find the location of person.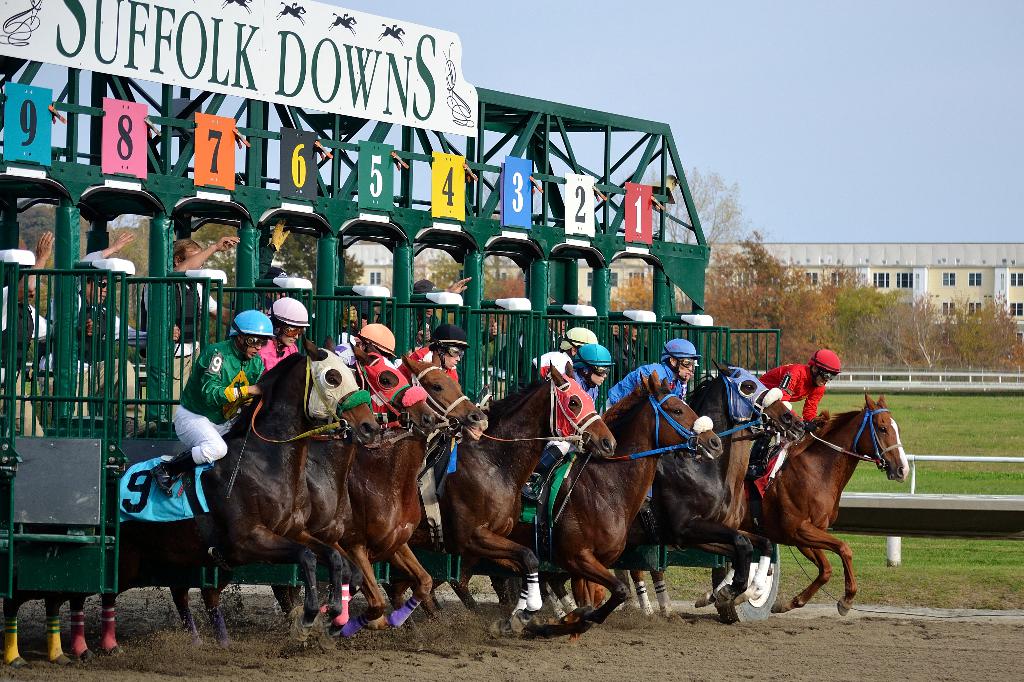
Location: 748, 349, 840, 505.
